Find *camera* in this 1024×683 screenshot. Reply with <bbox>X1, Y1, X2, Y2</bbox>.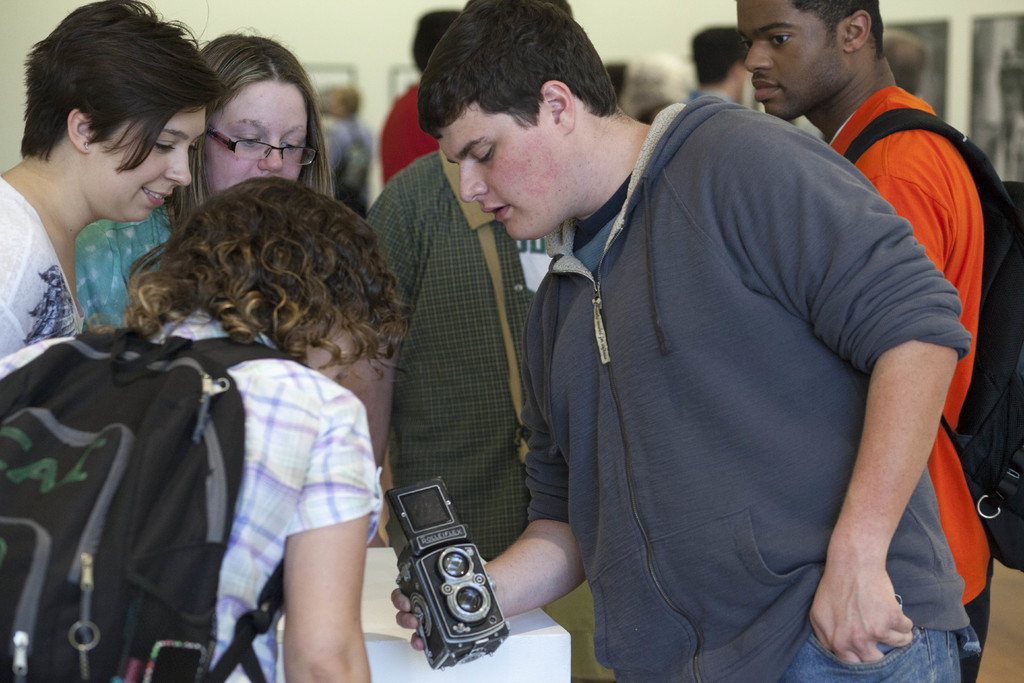
<bbox>371, 487, 525, 670</bbox>.
